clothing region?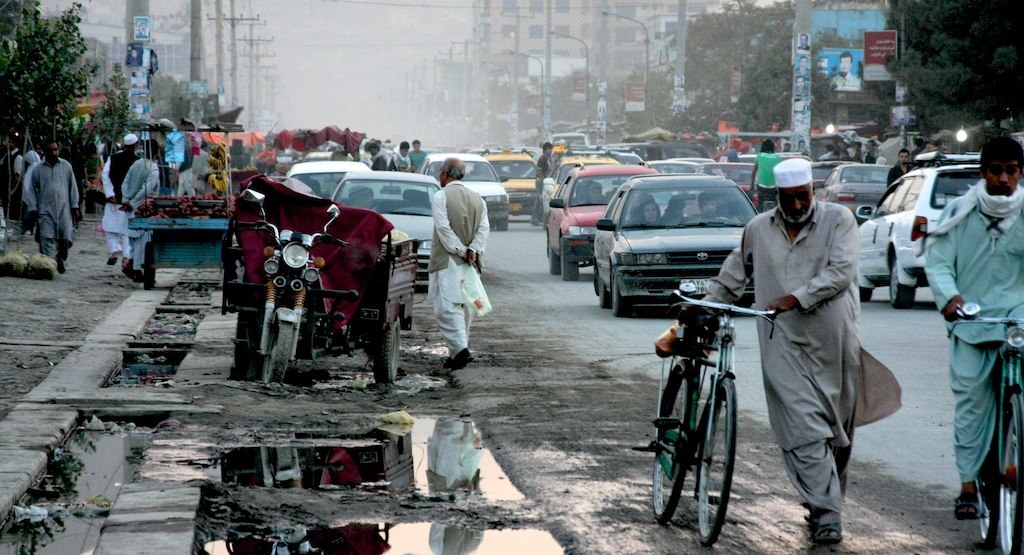
Rect(918, 170, 1023, 502)
